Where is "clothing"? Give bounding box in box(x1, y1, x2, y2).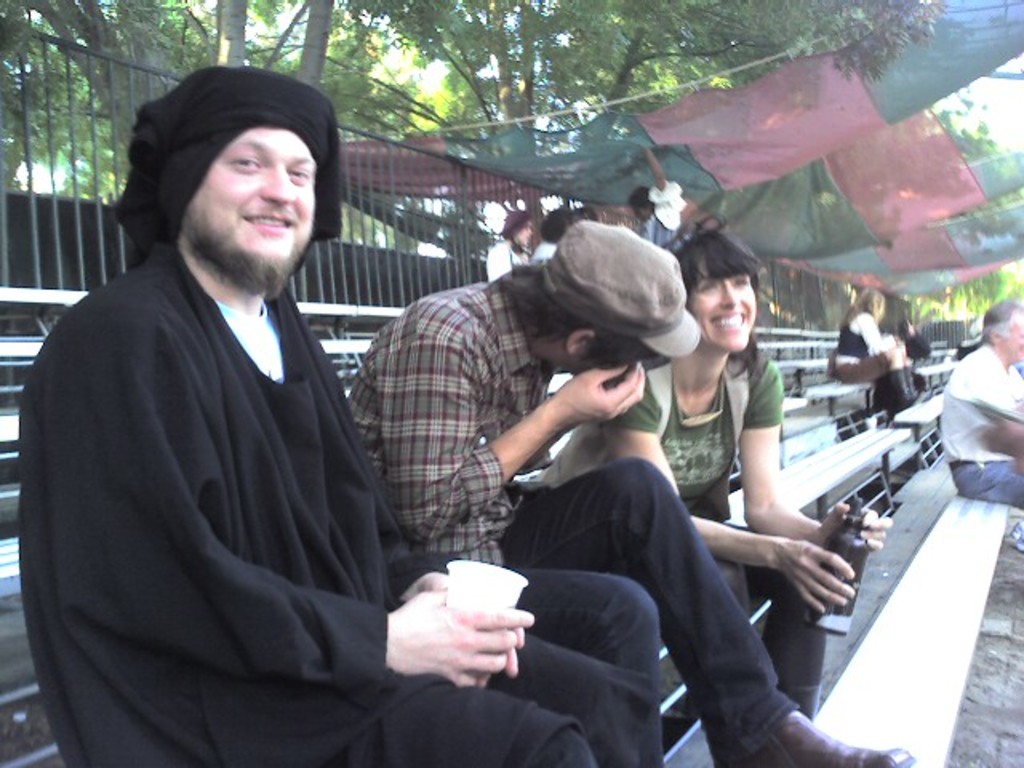
box(342, 280, 795, 766).
